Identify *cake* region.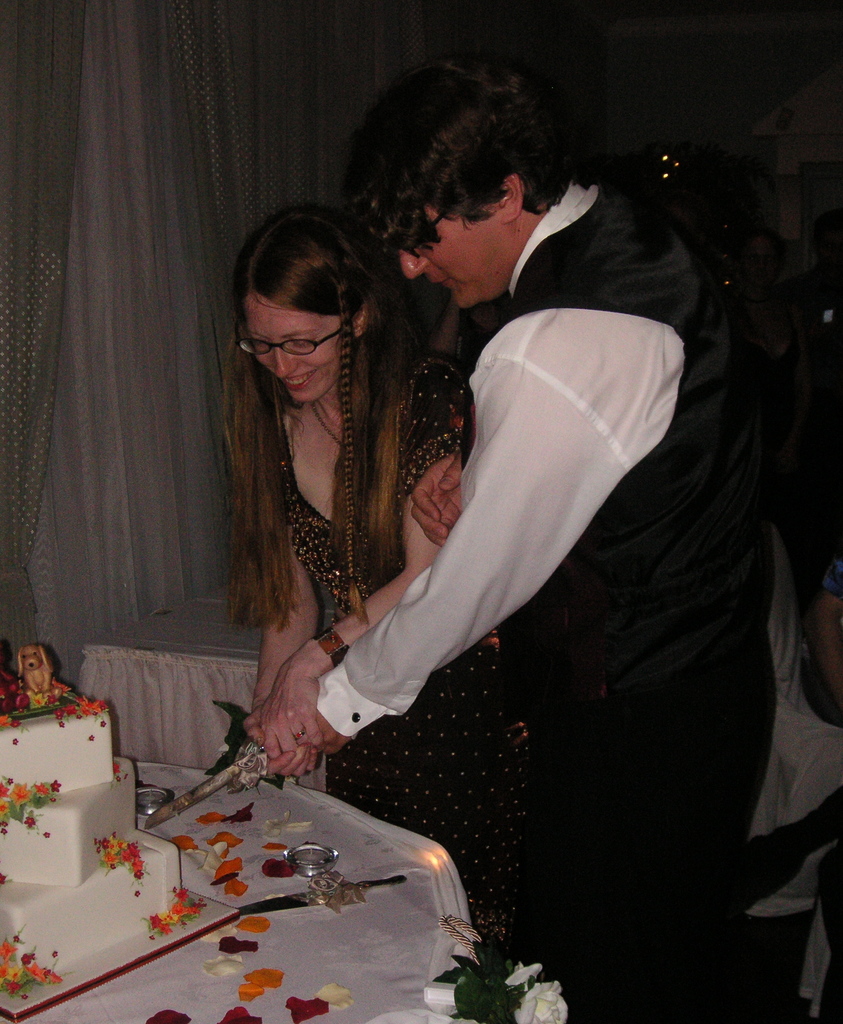
Region: BBox(0, 719, 179, 986).
